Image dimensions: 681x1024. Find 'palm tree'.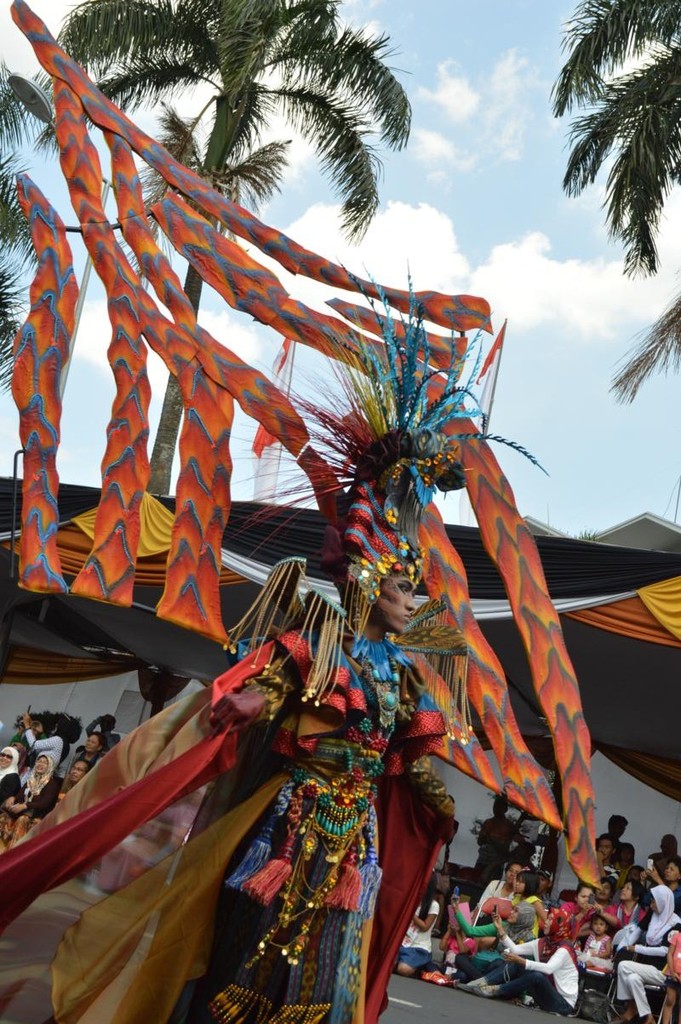
(left=77, top=0, right=357, bottom=500).
